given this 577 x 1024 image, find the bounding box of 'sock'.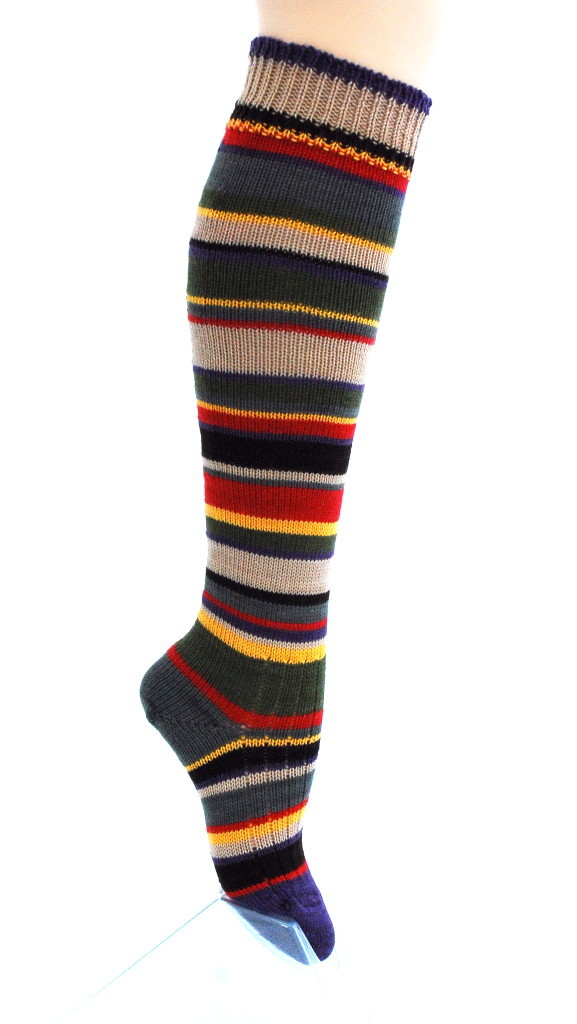
Rect(133, 30, 434, 962).
